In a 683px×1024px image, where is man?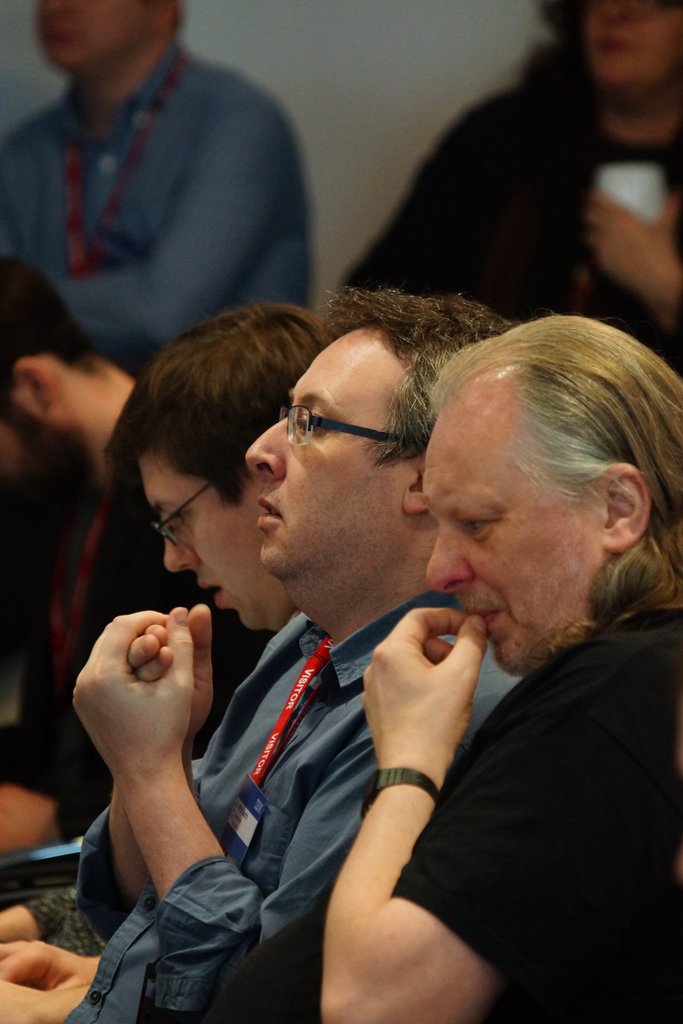
<bbox>0, 0, 314, 369</bbox>.
